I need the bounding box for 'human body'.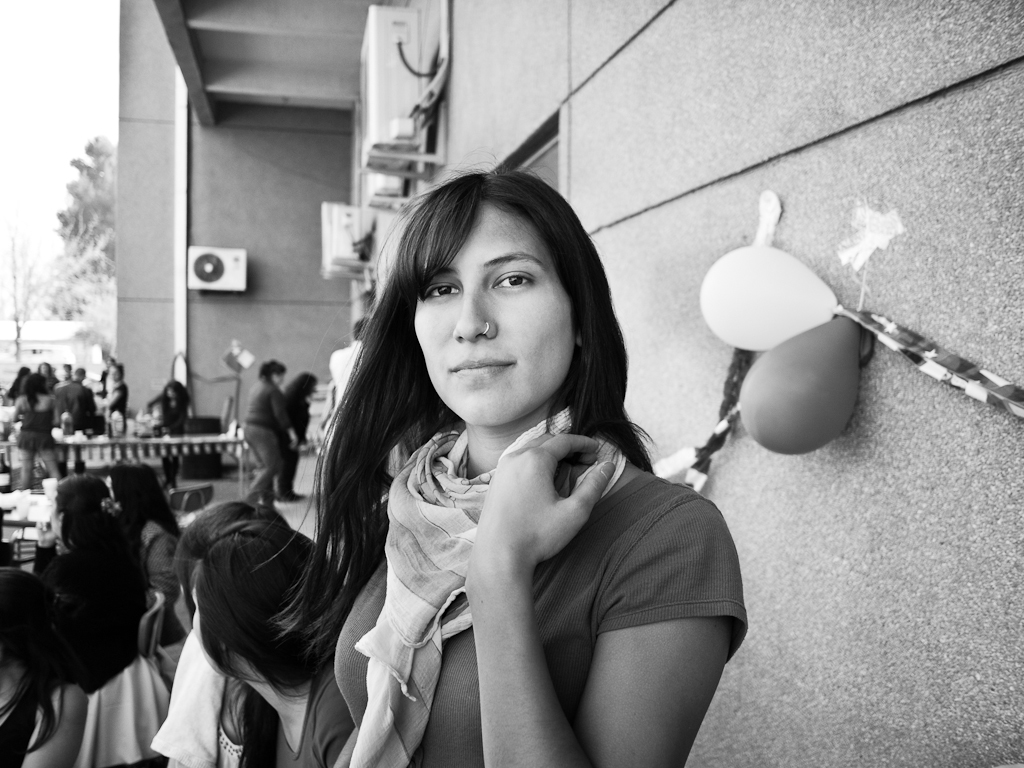
Here it is: 245 373 311 520.
